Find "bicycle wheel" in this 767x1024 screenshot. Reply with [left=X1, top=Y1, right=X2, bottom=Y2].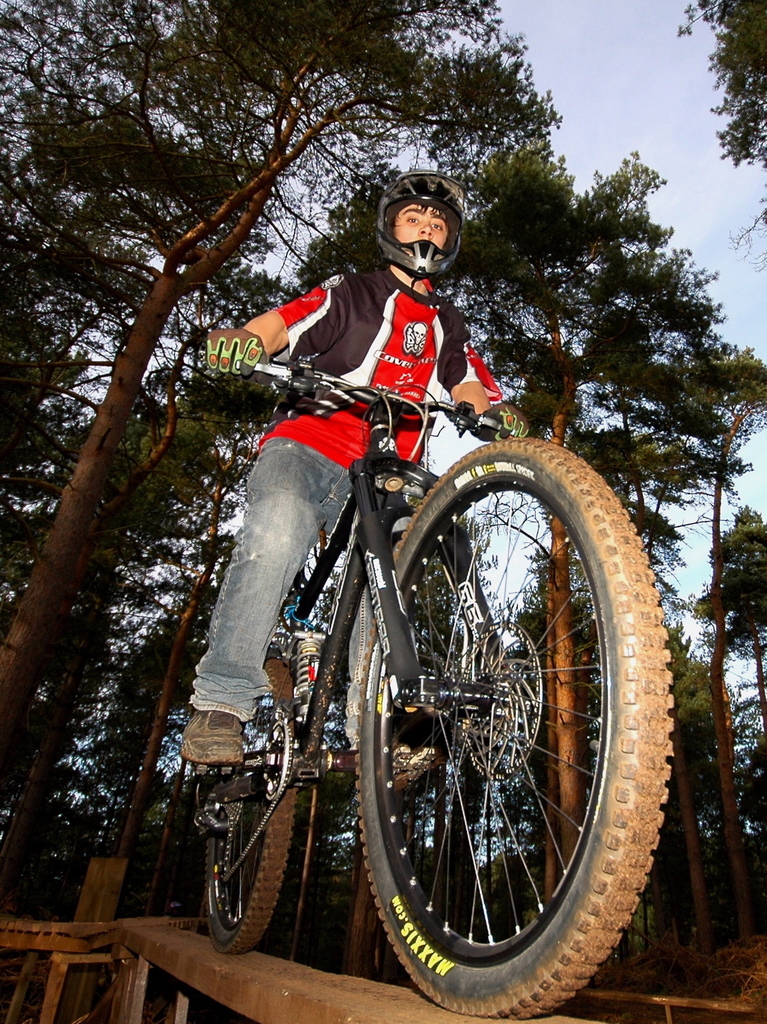
[left=195, top=653, right=297, bottom=951].
